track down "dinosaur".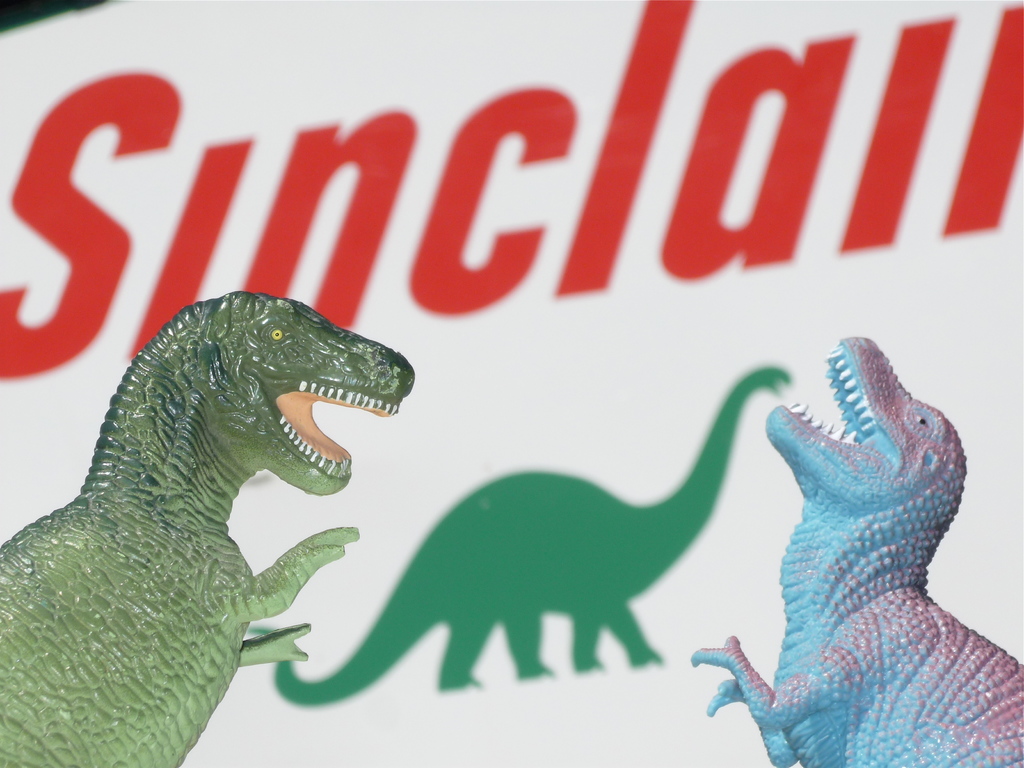
Tracked to l=684, t=333, r=1023, b=767.
